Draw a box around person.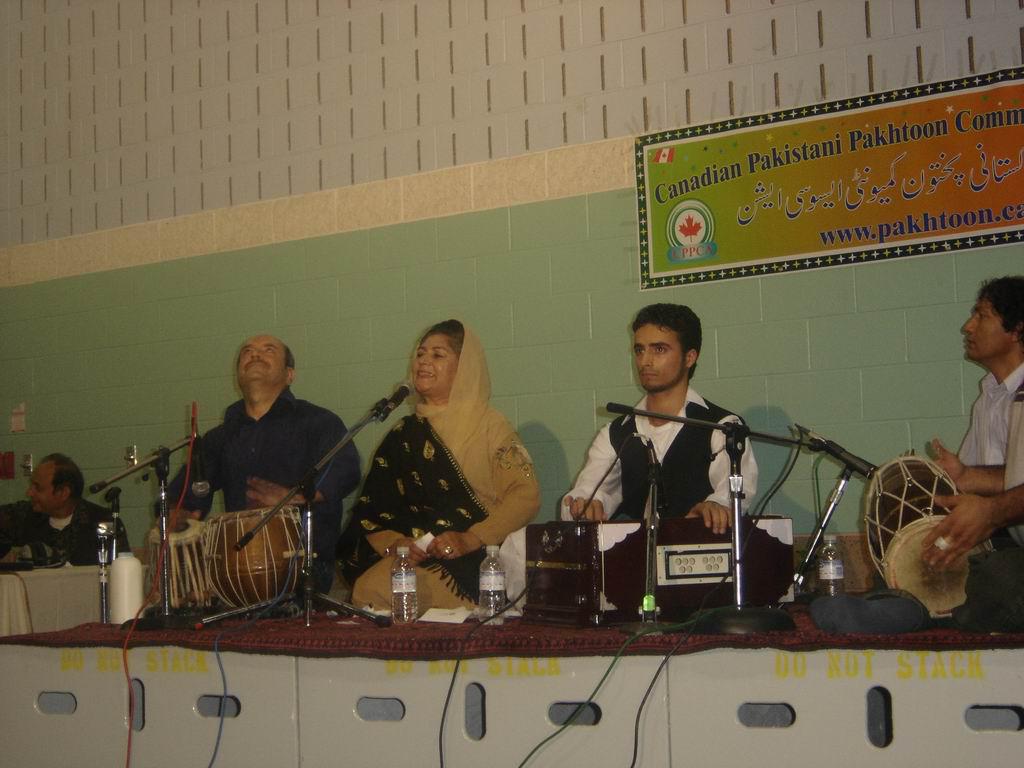
[x1=804, y1=278, x2=1023, y2=614].
